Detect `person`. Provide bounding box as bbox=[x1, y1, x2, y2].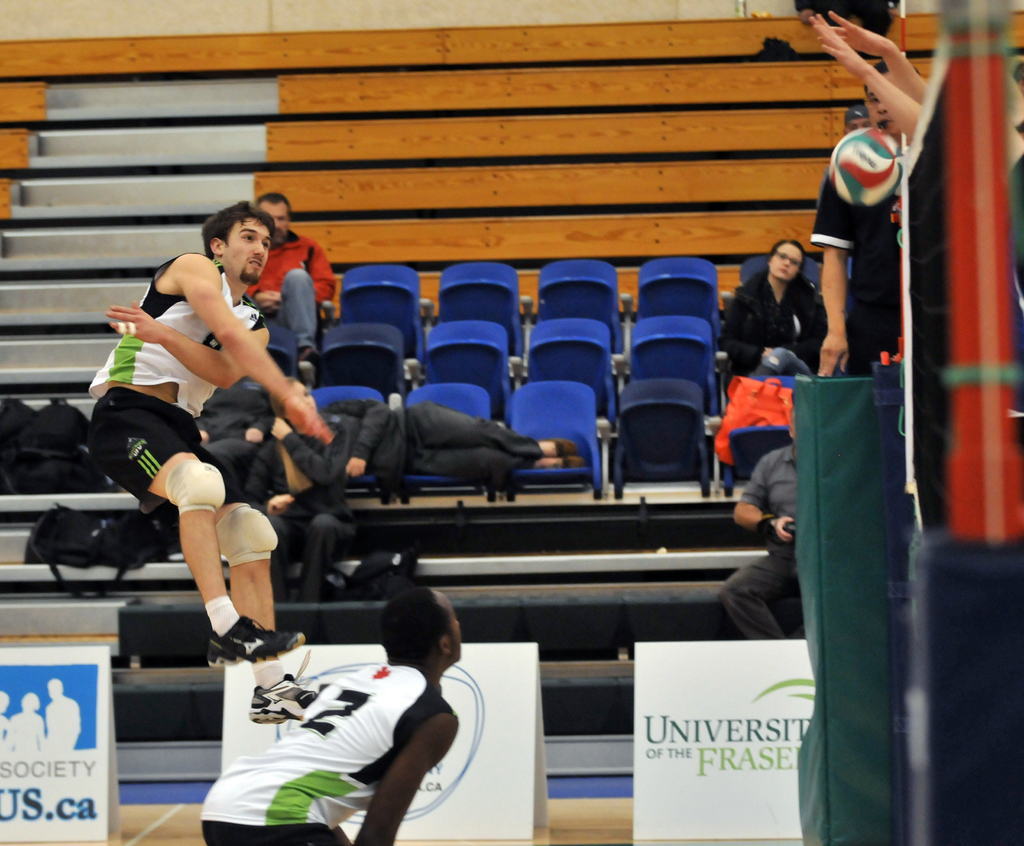
bbox=[838, 103, 868, 142].
